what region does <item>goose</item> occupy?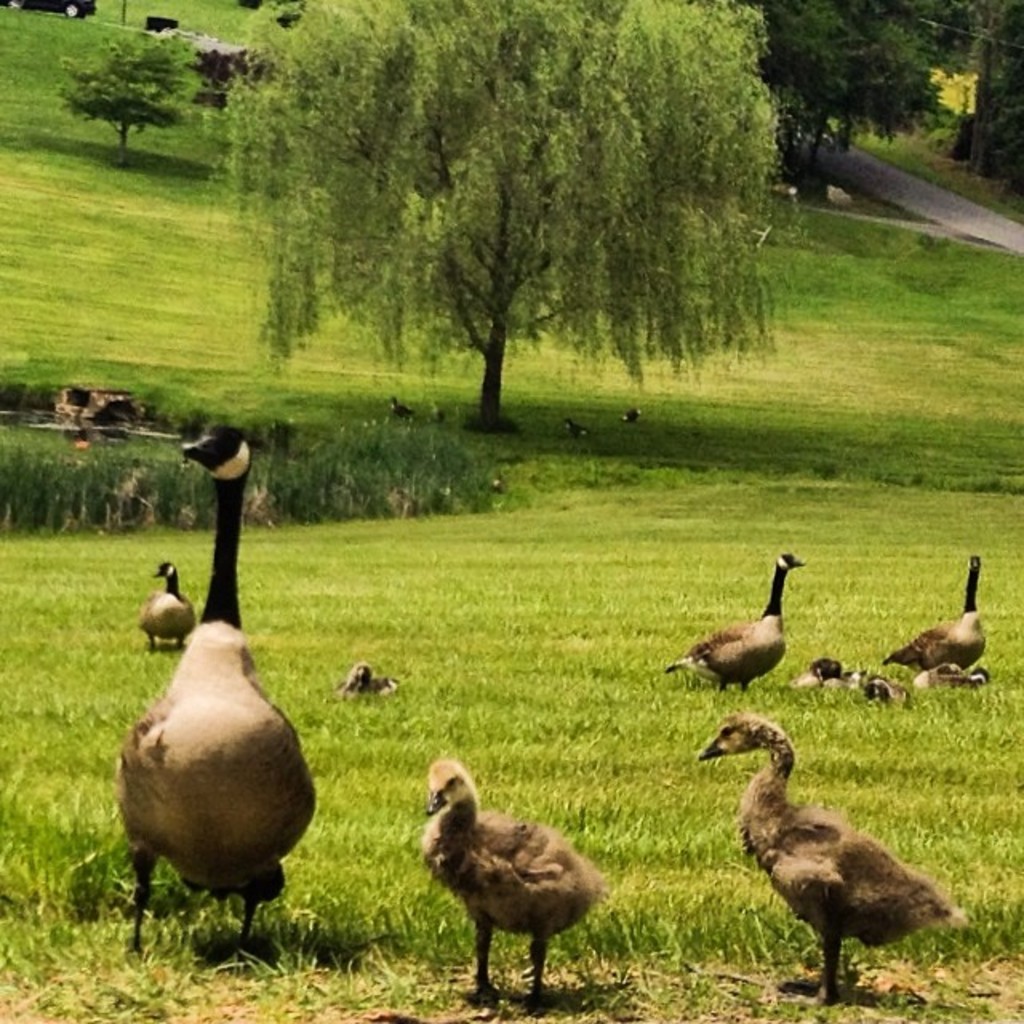
<box>917,658,992,694</box>.
